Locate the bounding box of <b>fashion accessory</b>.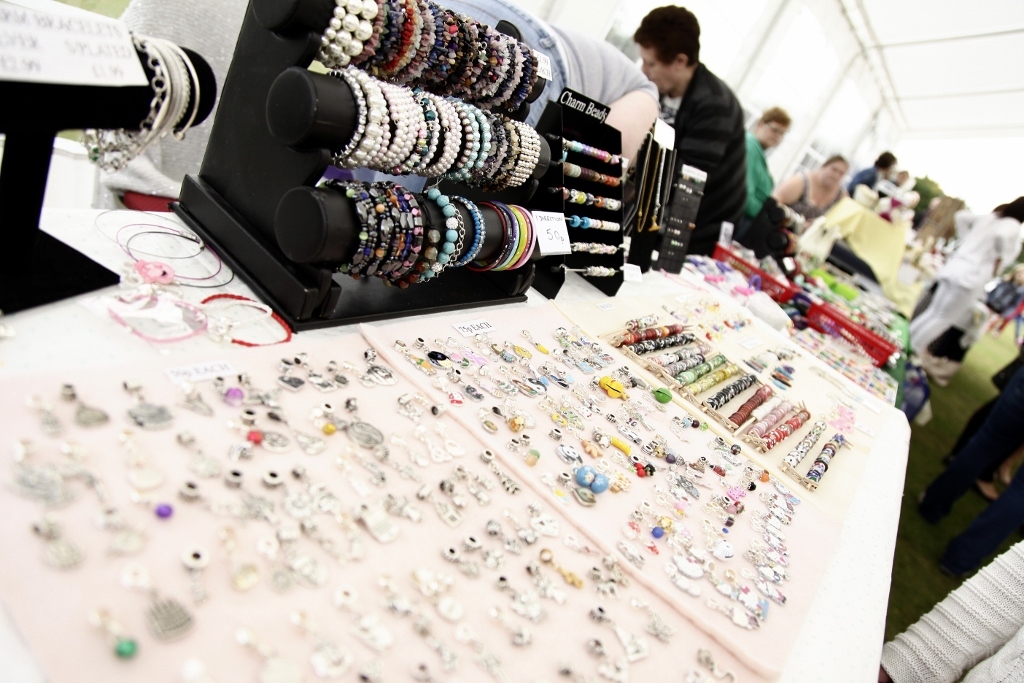
Bounding box: [581, 263, 613, 278].
